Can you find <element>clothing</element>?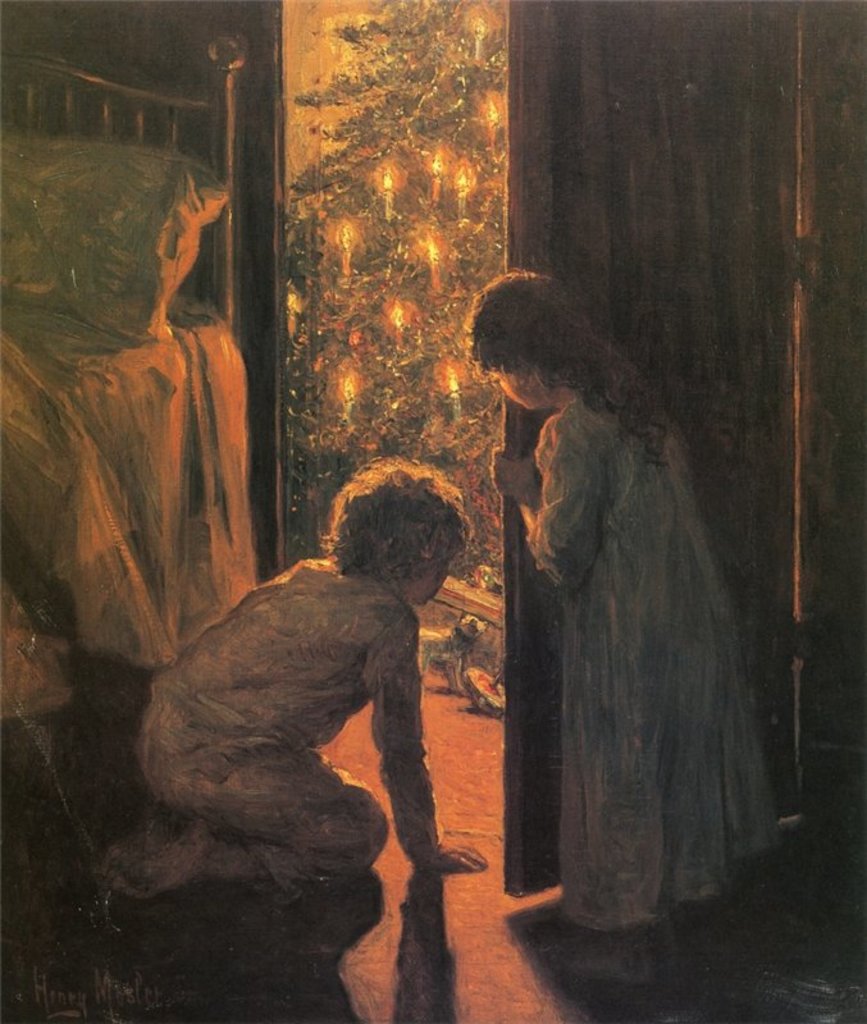
Yes, bounding box: 483, 262, 811, 929.
